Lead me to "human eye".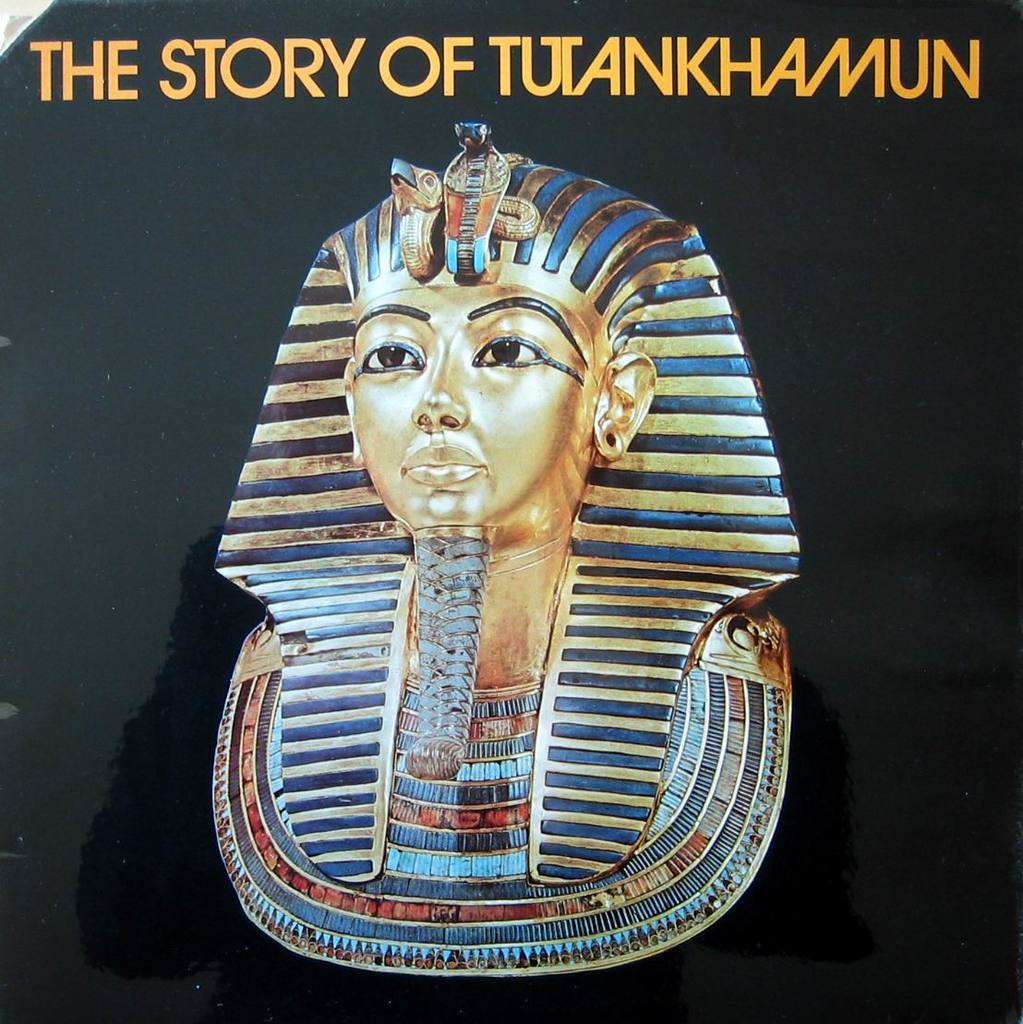
Lead to (355, 335, 424, 376).
